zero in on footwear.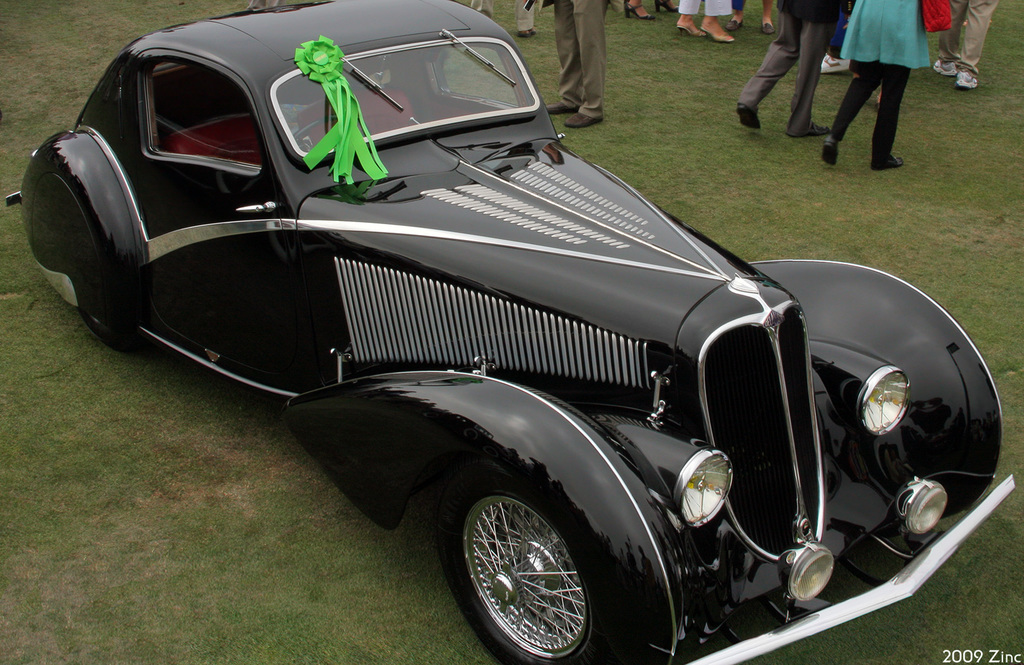
Zeroed in: bbox=(724, 16, 744, 28).
